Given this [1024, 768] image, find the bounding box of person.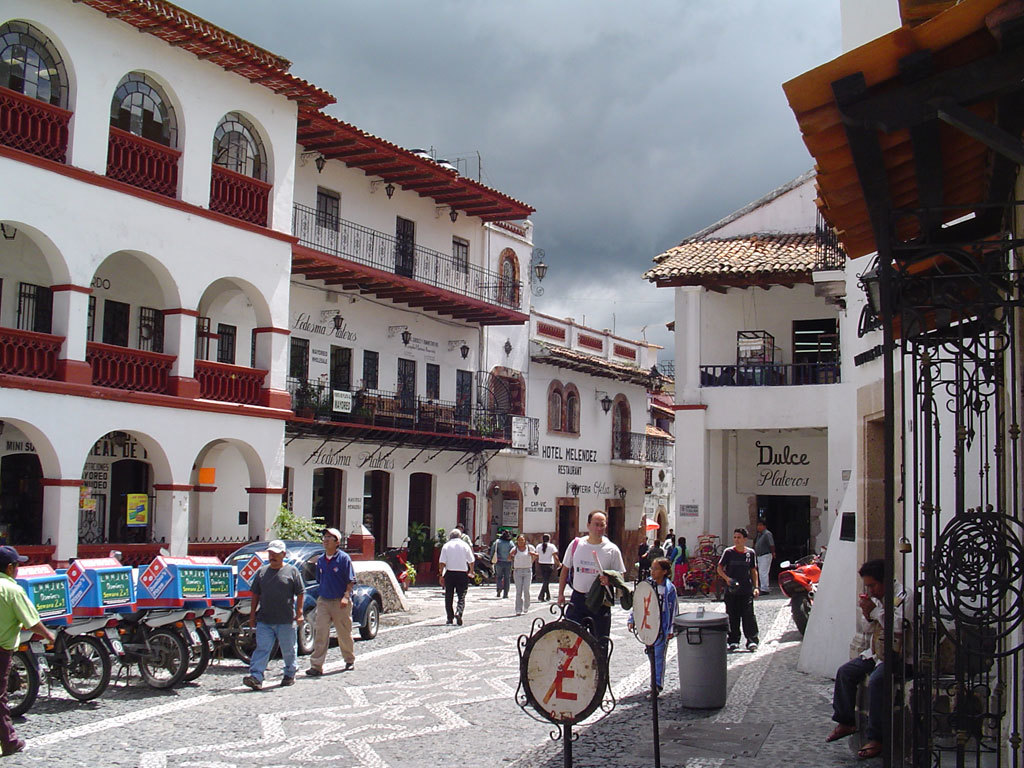
(x1=441, y1=528, x2=476, y2=629).
